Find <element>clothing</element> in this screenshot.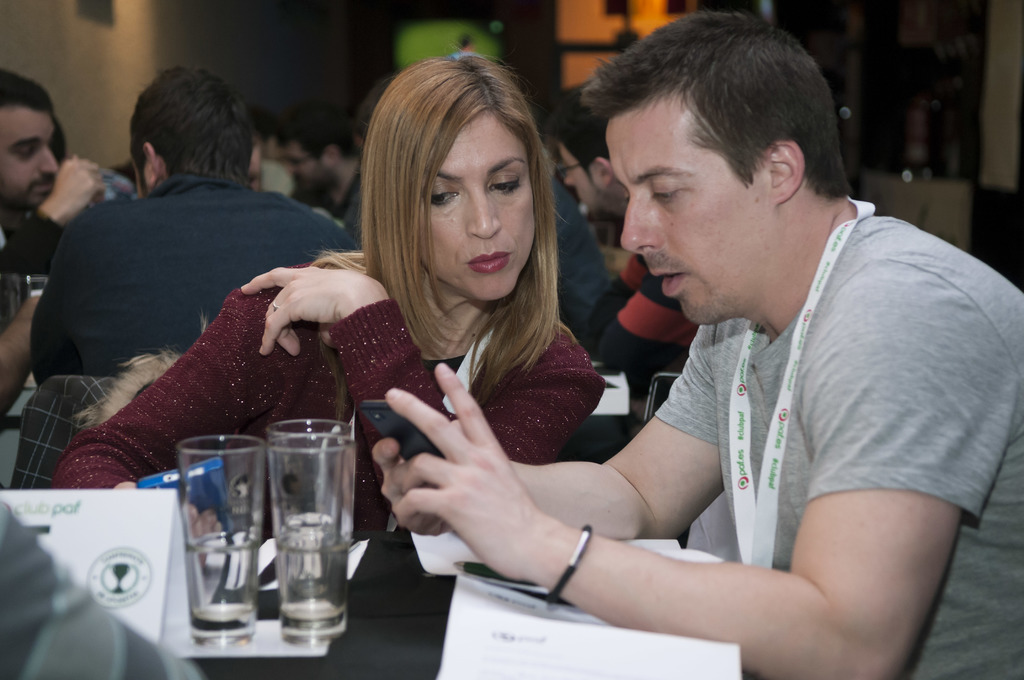
The bounding box for <element>clothing</element> is x1=54 y1=257 x2=605 y2=489.
